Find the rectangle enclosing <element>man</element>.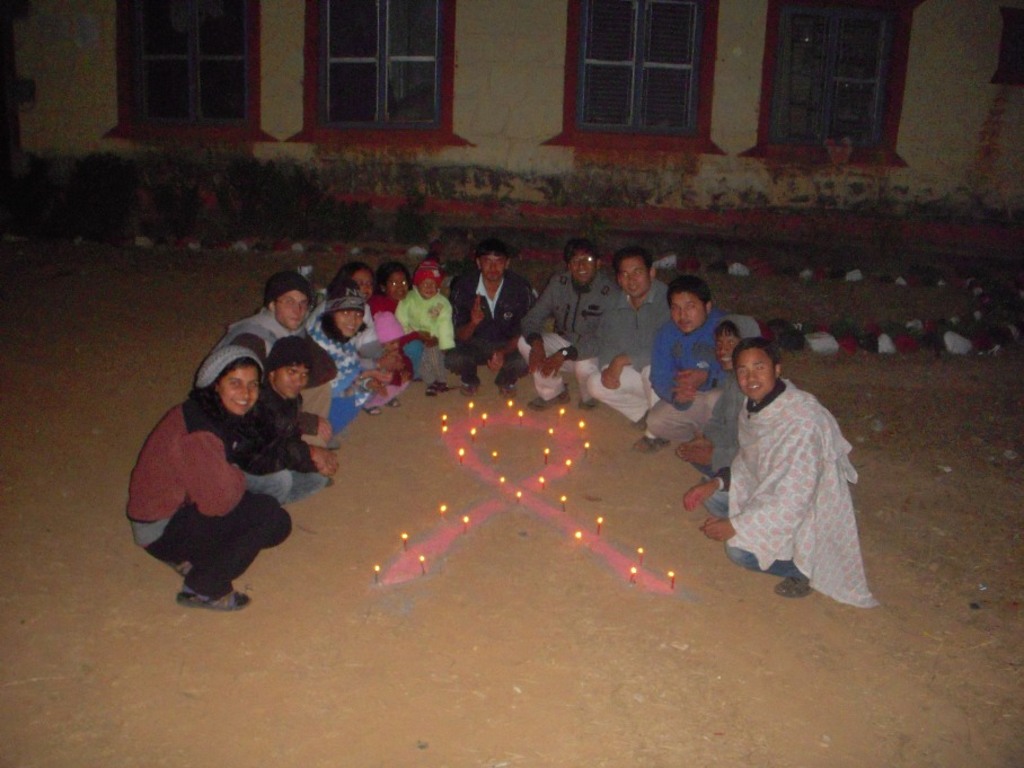
[647, 273, 729, 451].
